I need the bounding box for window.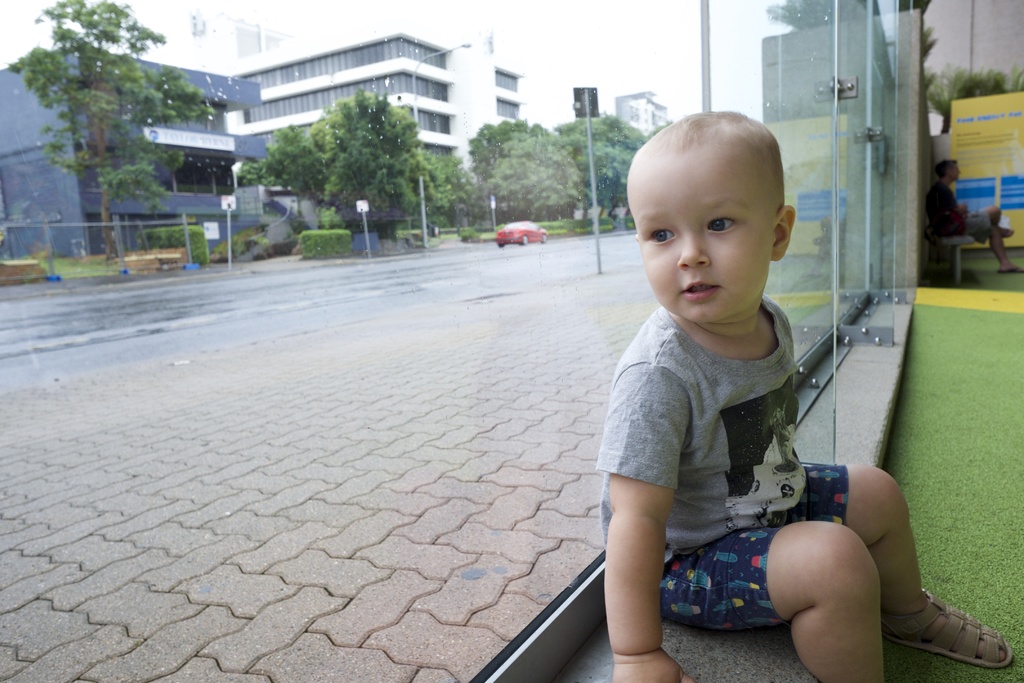
Here it is: <box>571,83,600,120</box>.
